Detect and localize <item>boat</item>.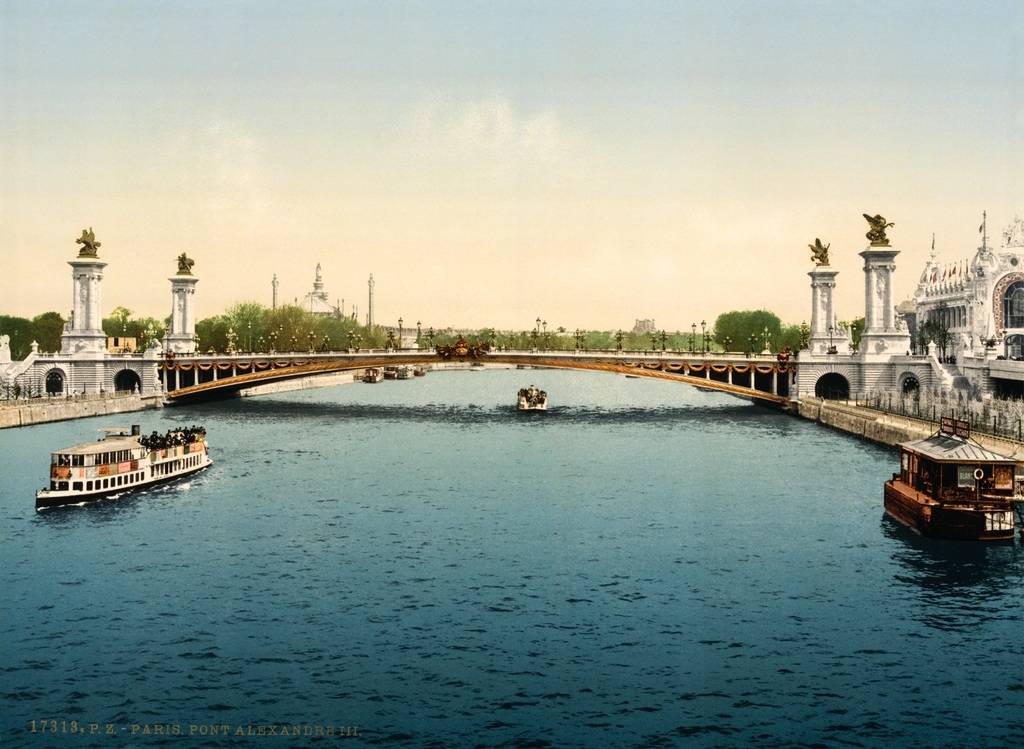
Localized at [33,415,216,503].
